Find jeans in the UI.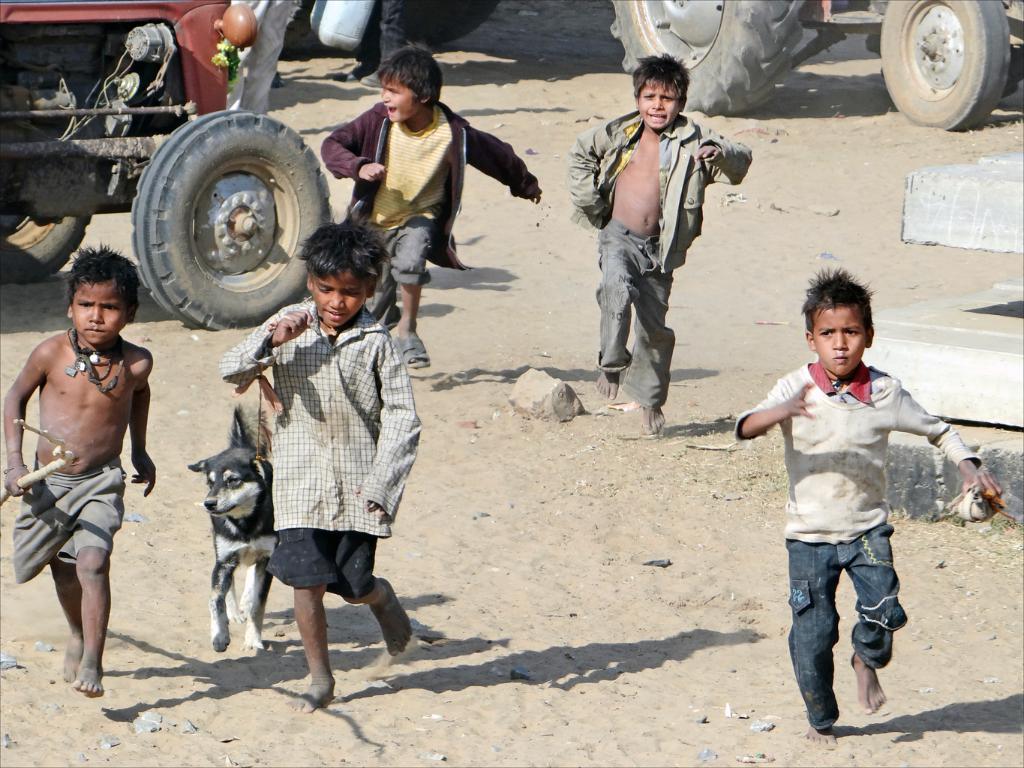
UI element at {"left": 785, "top": 528, "right": 911, "bottom": 732}.
